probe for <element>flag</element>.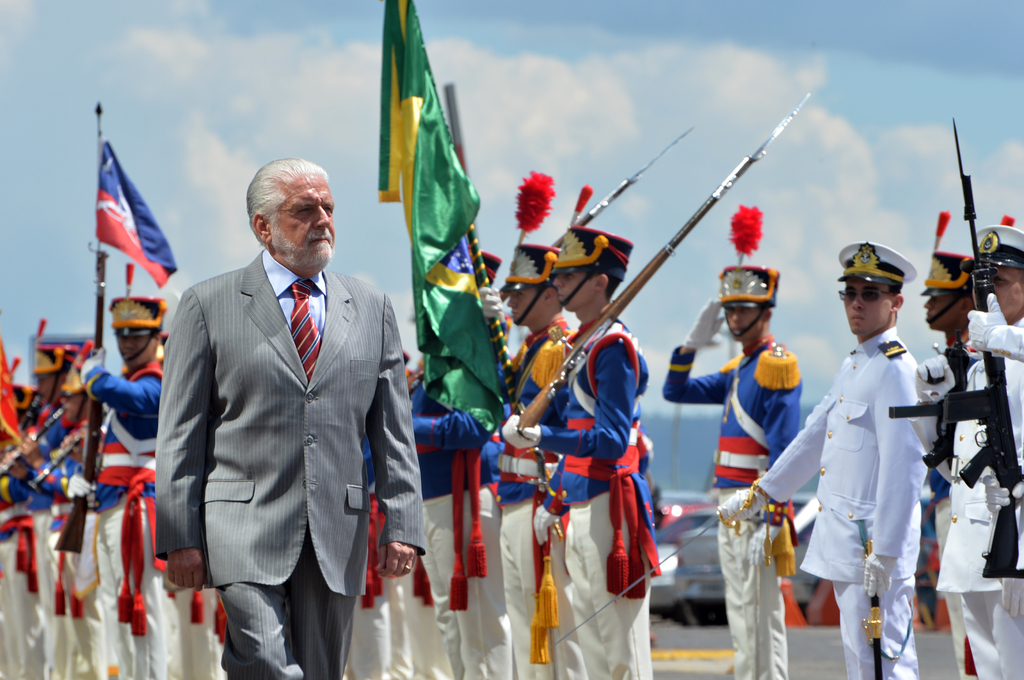
Probe result: locate(42, 494, 84, 618).
